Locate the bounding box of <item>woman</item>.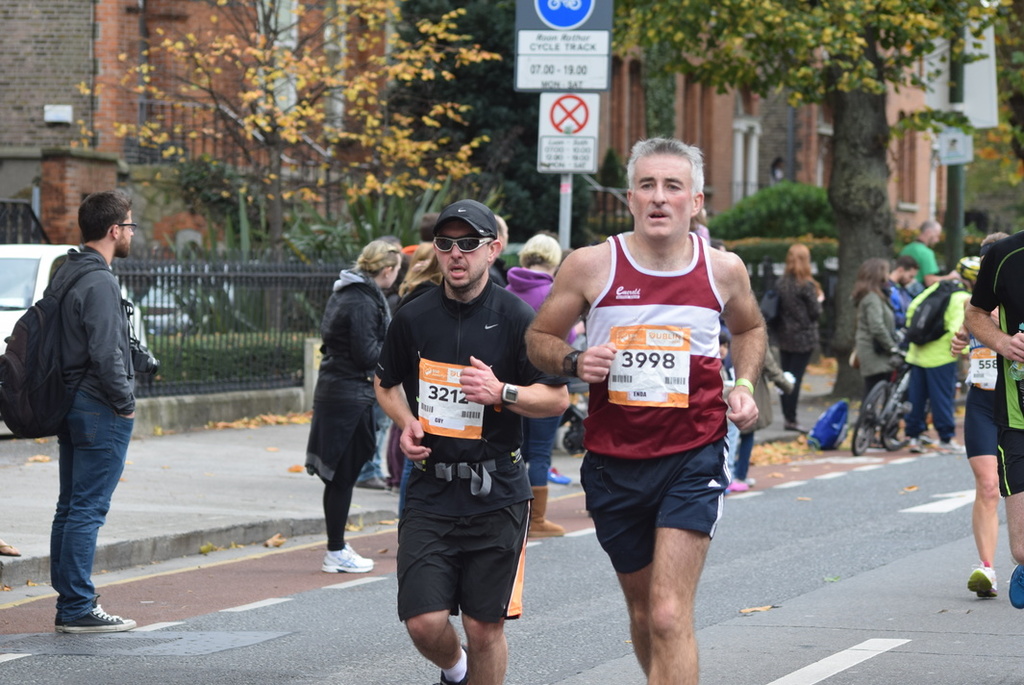
Bounding box: select_region(500, 236, 578, 544).
